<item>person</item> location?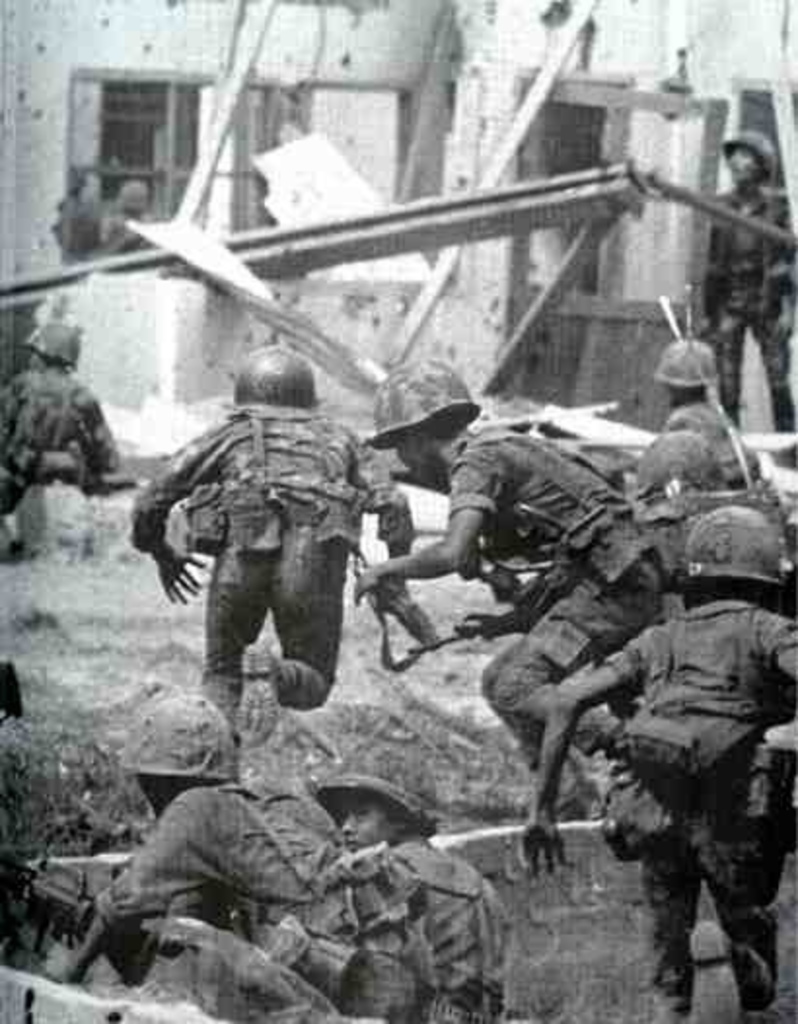
locate(348, 350, 668, 823)
